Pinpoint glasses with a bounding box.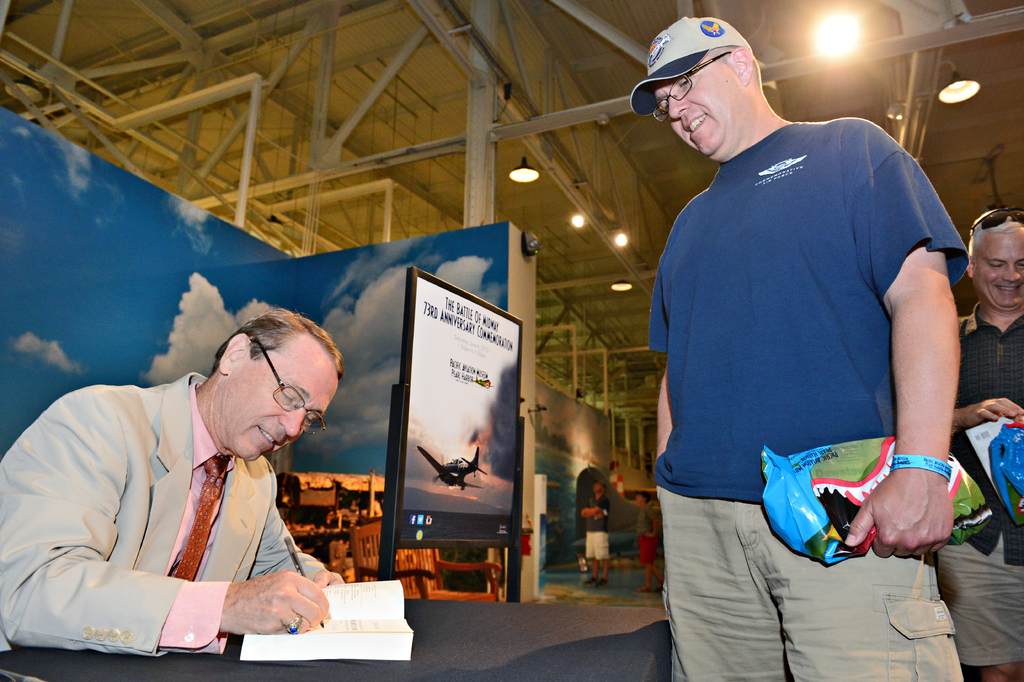
<box>652,51,731,126</box>.
